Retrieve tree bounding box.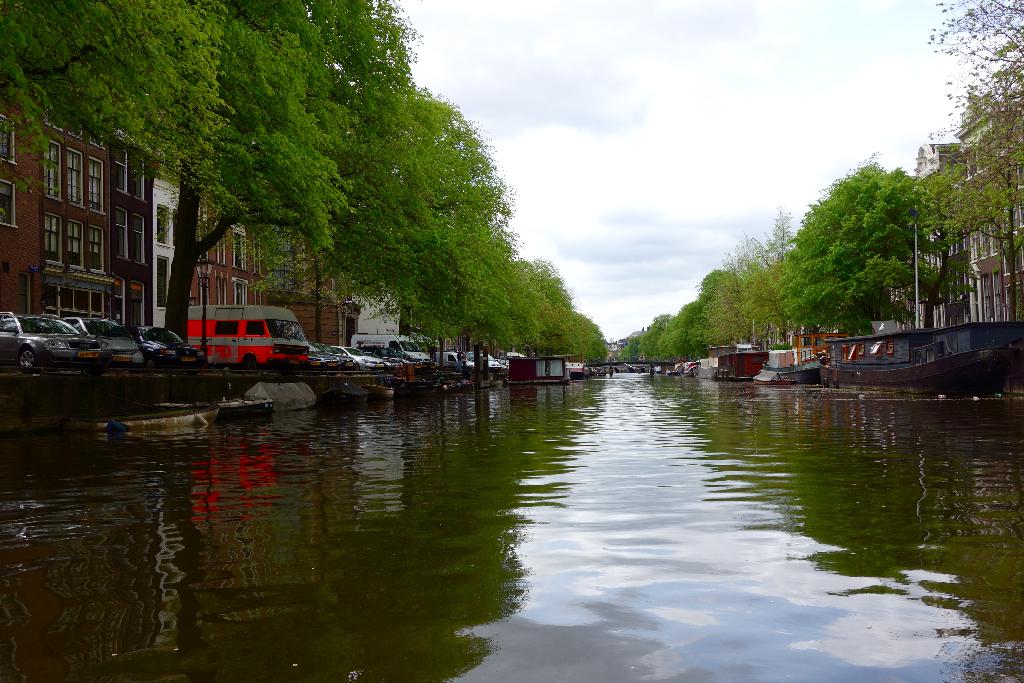
Bounding box: {"x1": 628, "y1": 325, "x2": 668, "y2": 365}.
